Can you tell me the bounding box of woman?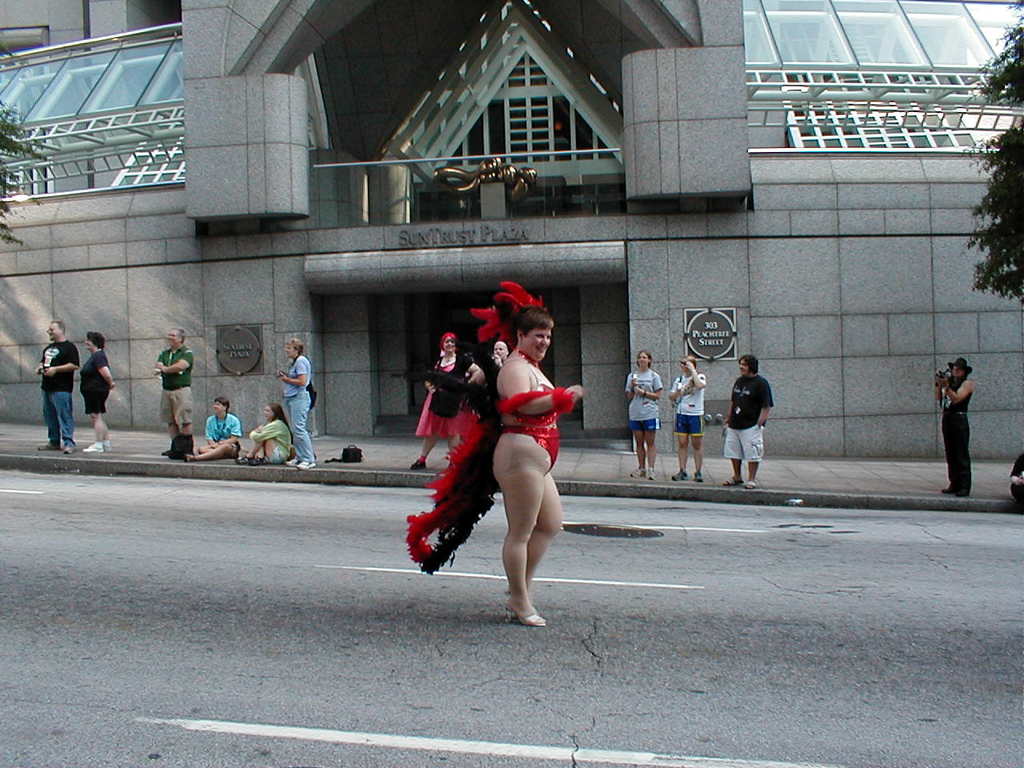
[279,338,313,469].
